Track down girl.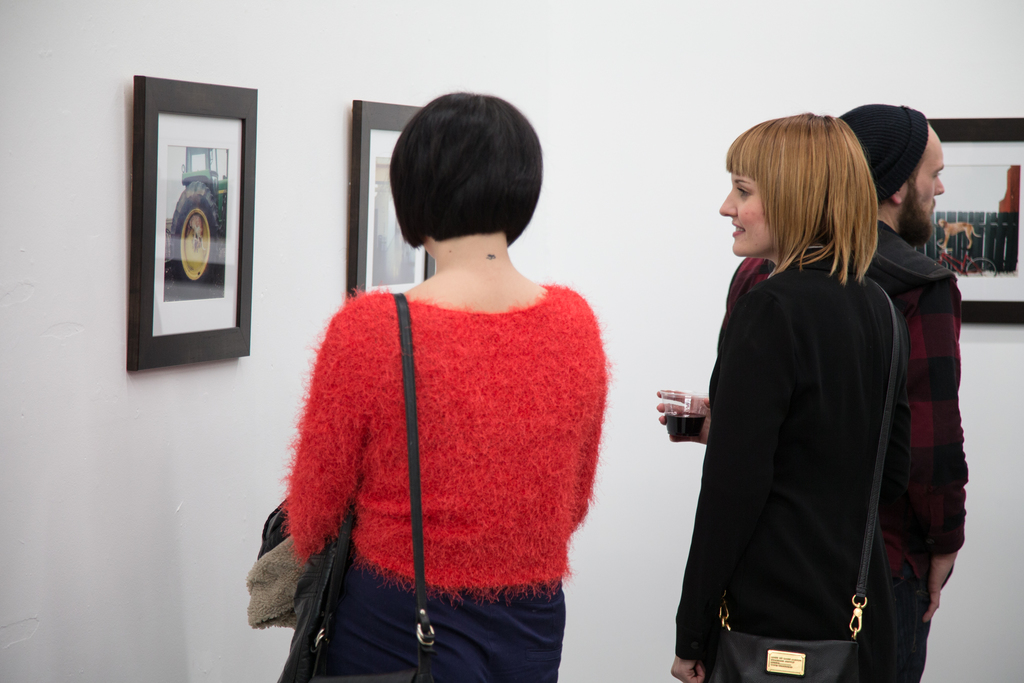
Tracked to Rect(655, 110, 911, 682).
